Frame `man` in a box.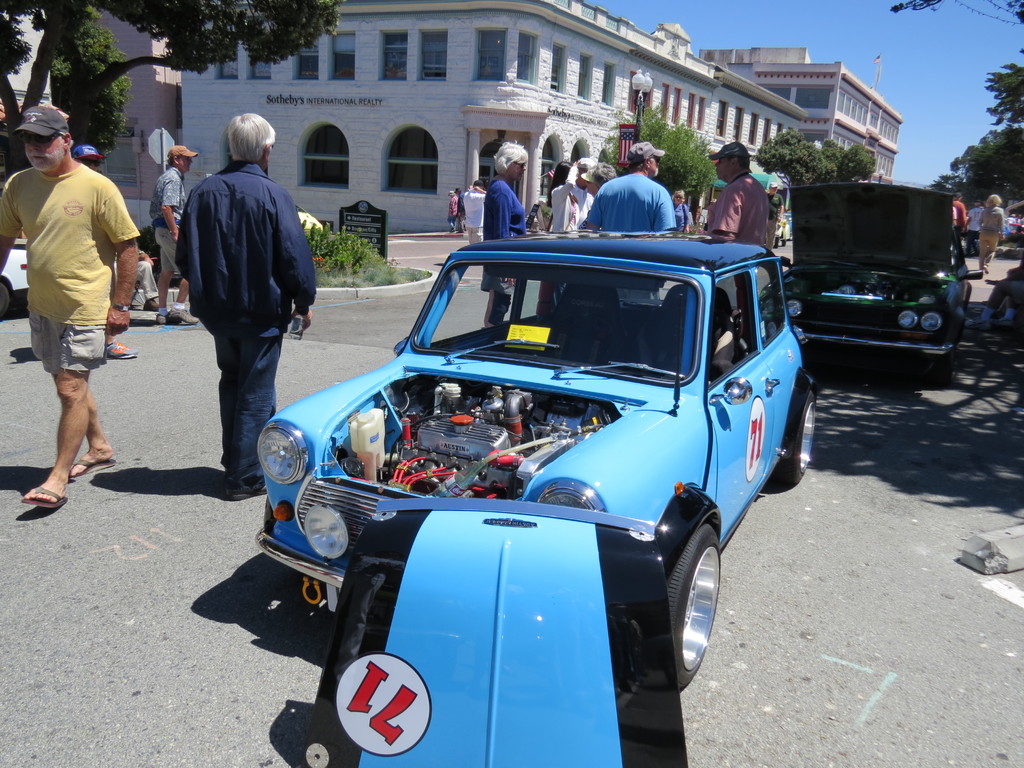
<region>463, 179, 486, 244</region>.
